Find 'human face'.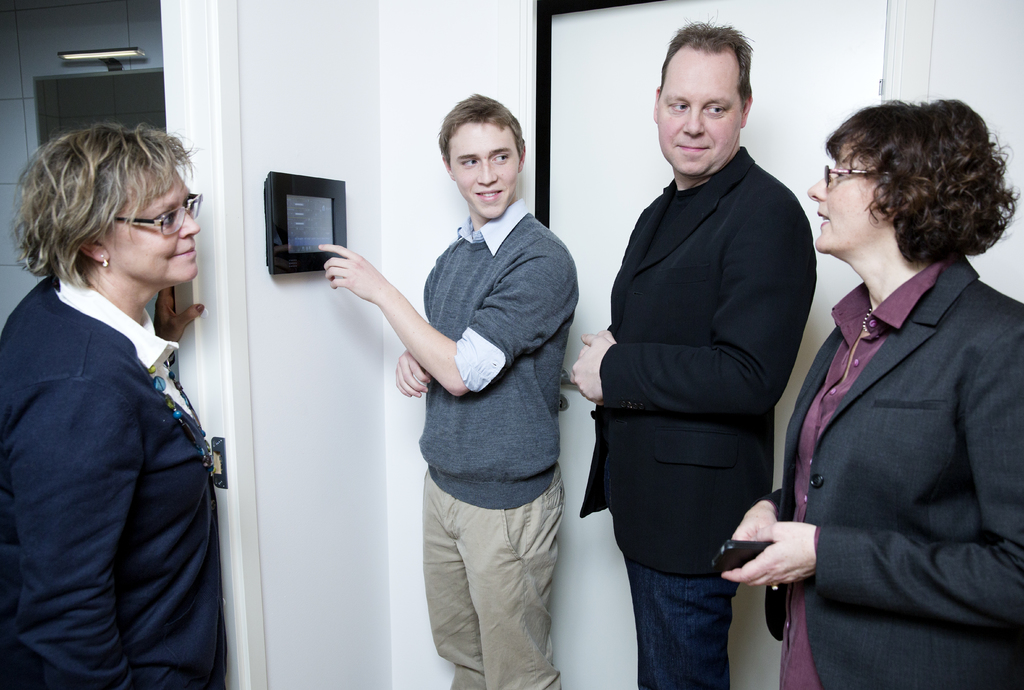
653/47/742/177.
